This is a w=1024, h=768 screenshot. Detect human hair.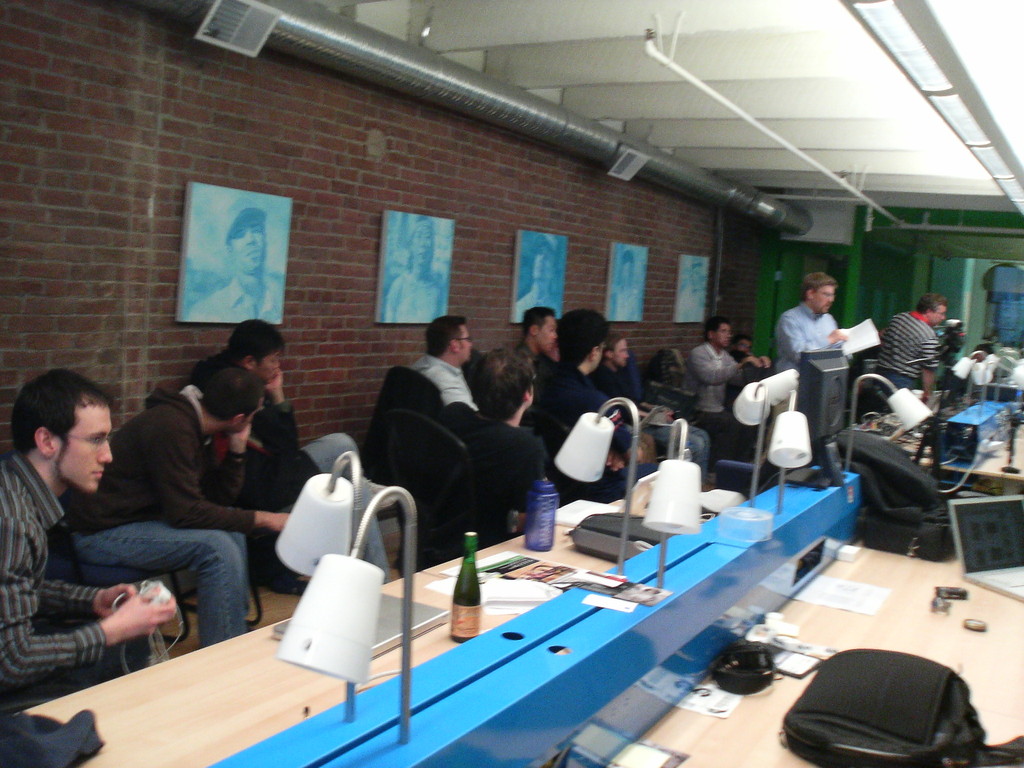
crop(468, 346, 531, 419).
